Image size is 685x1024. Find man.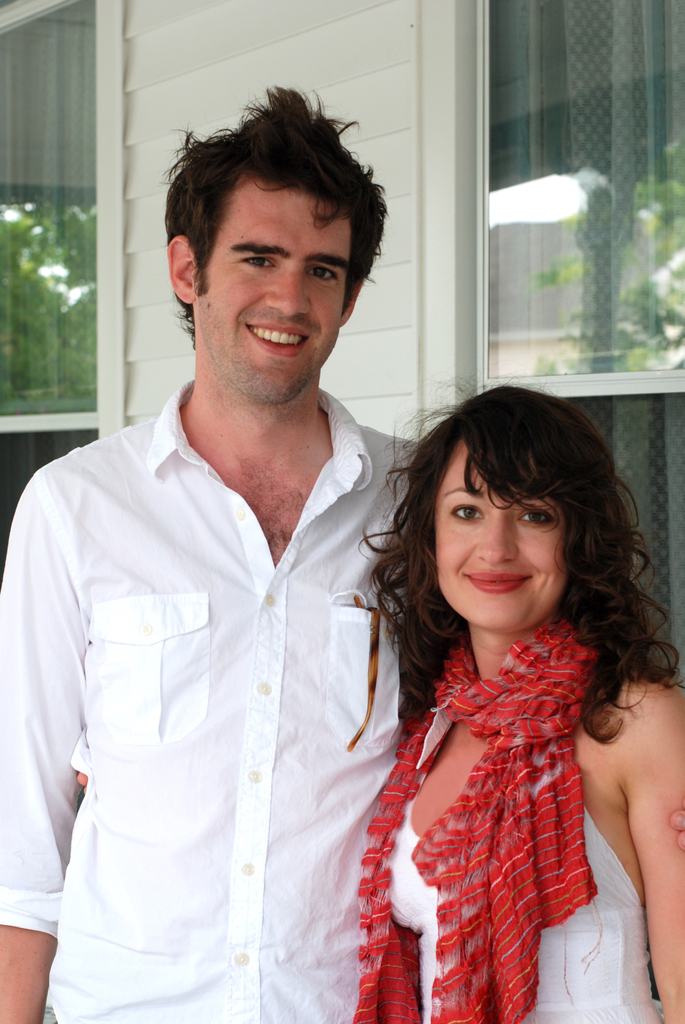
rect(12, 61, 429, 1017).
